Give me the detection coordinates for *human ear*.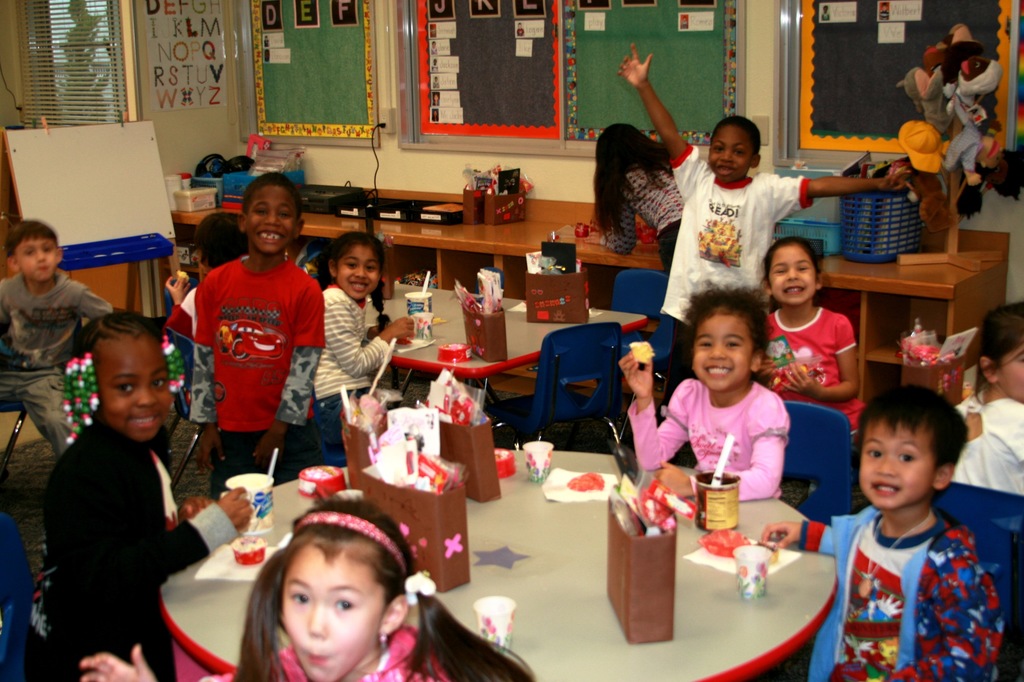
931, 461, 955, 493.
